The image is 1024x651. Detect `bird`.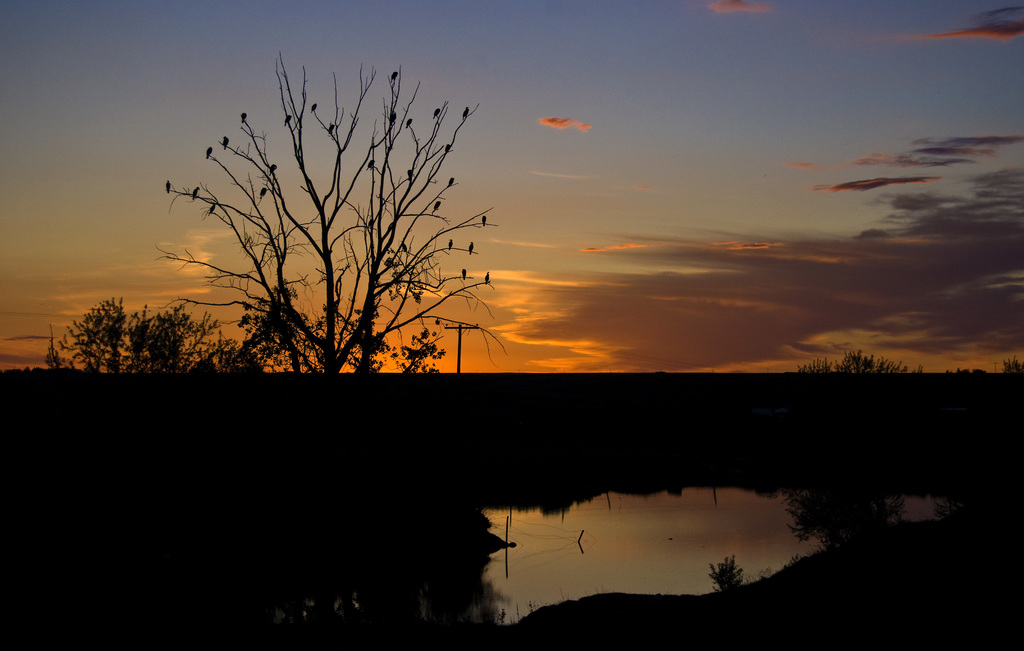
Detection: bbox(460, 266, 468, 281).
